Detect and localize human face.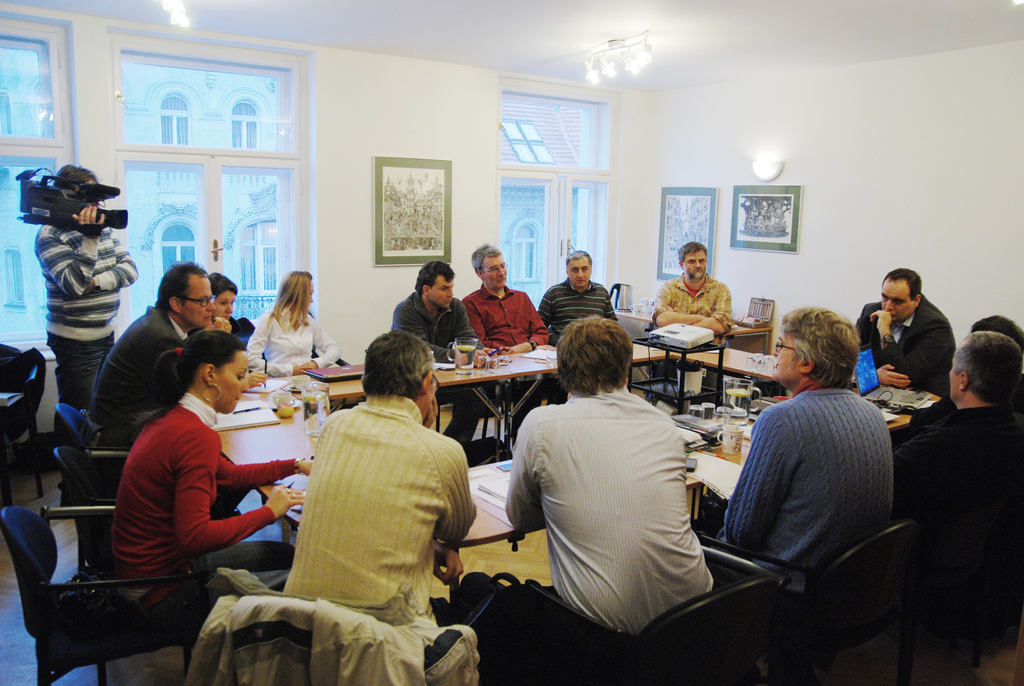
Localized at Rect(568, 257, 591, 287).
